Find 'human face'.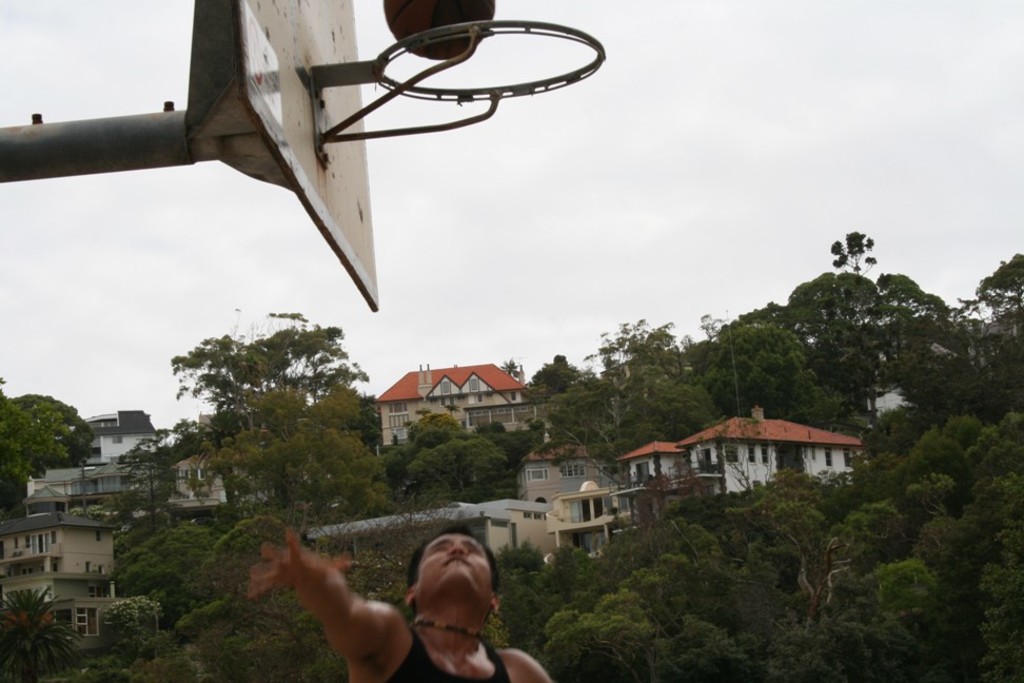
{"x1": 416, "y1": 533, "x2": 492, "y2": 598}.
